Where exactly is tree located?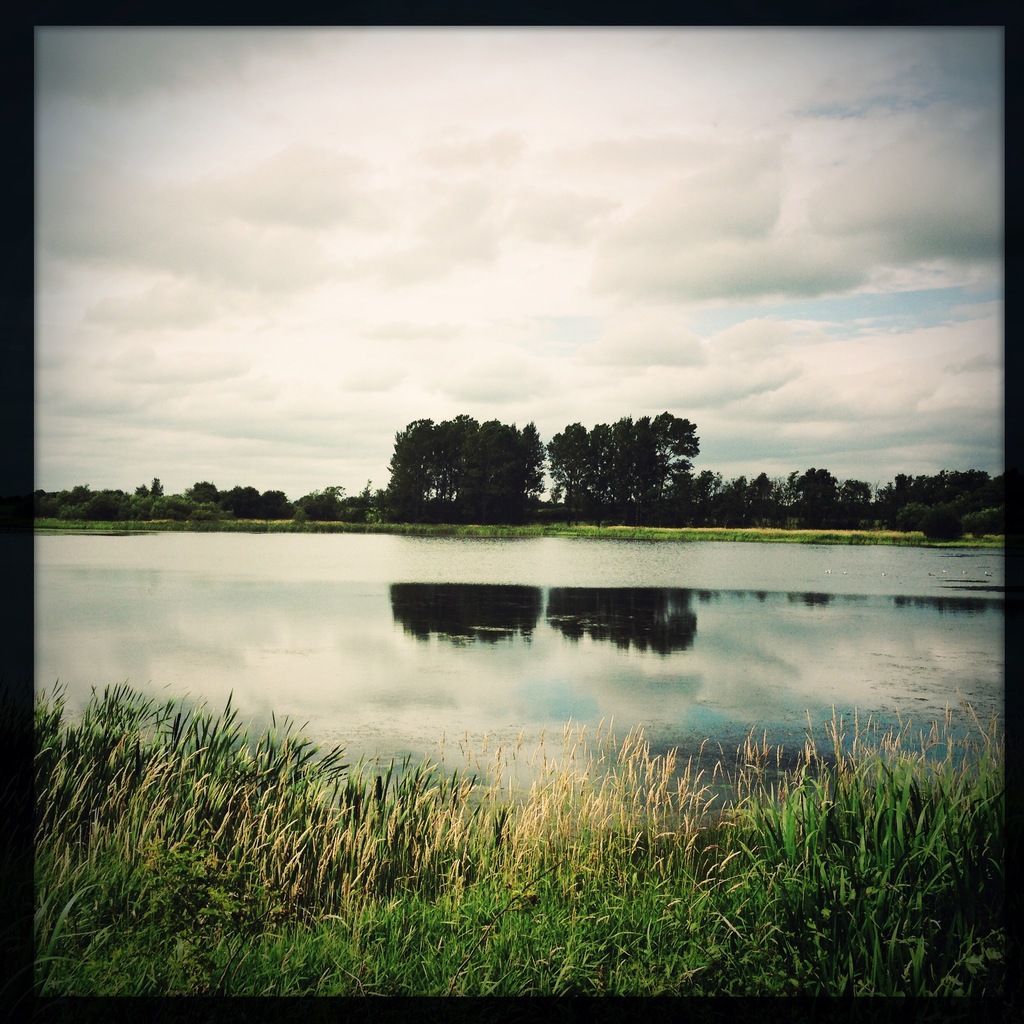
Its bounding box is [left=345, top=476, right=368, bottom=525].
